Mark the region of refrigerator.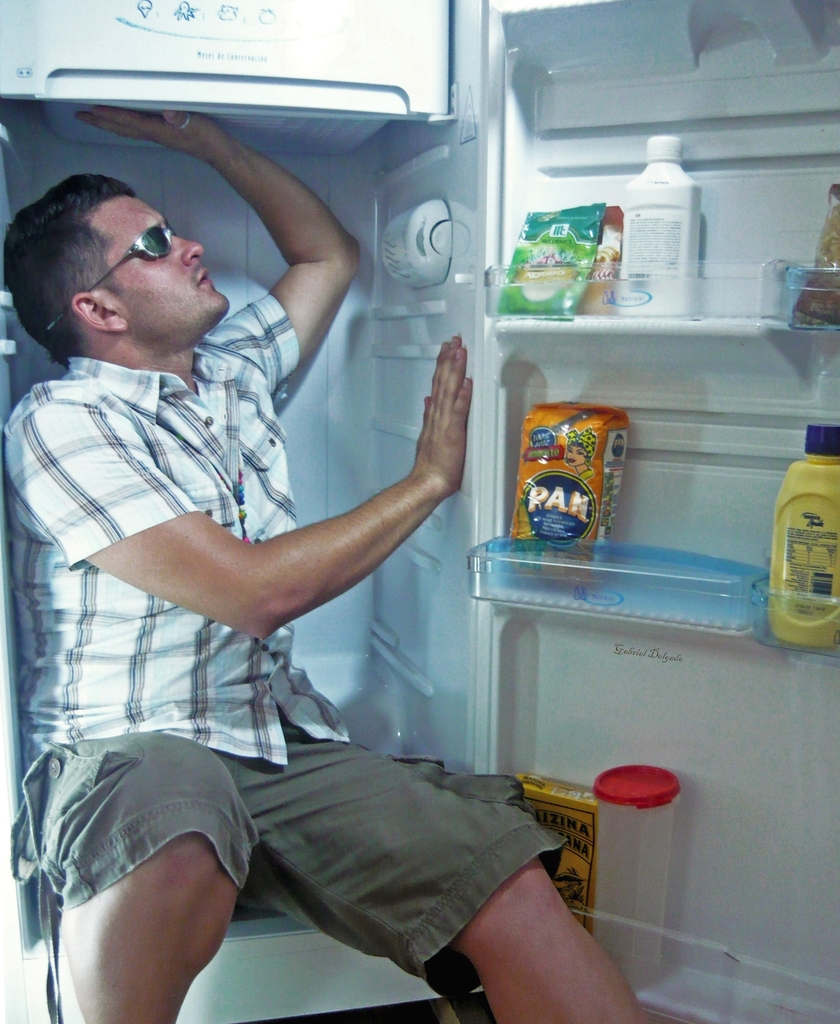
Region: x1=0, y1=0, x2=839, y2=1023.
